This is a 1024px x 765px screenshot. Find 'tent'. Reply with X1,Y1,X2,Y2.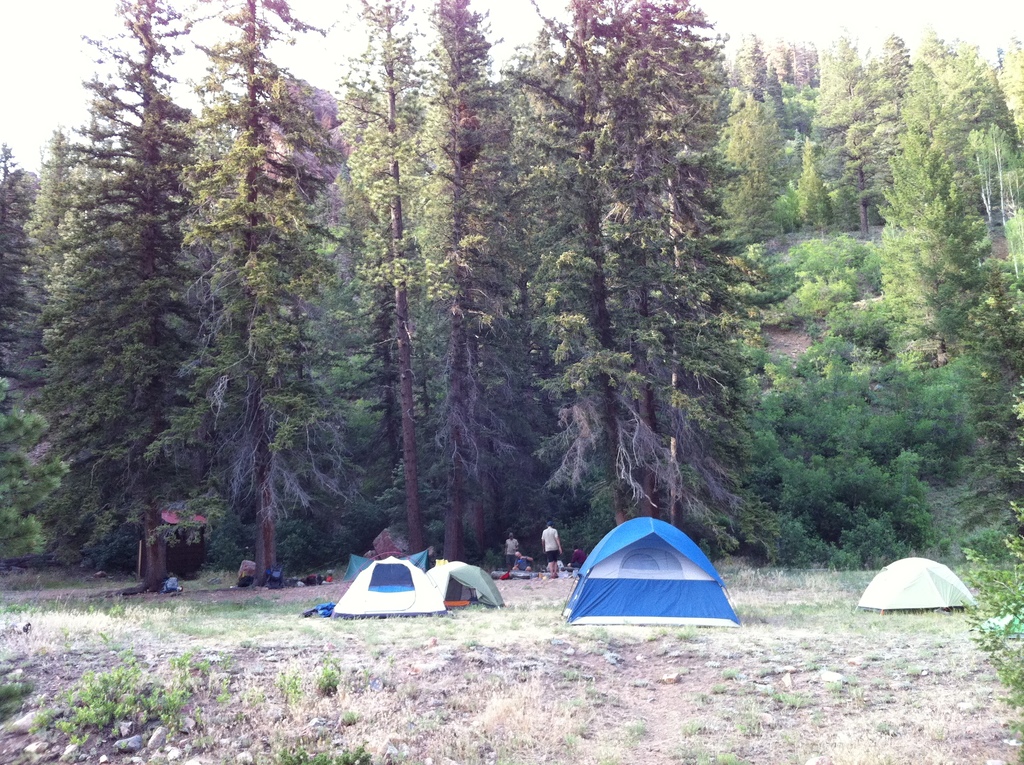
562,522,747,634.
